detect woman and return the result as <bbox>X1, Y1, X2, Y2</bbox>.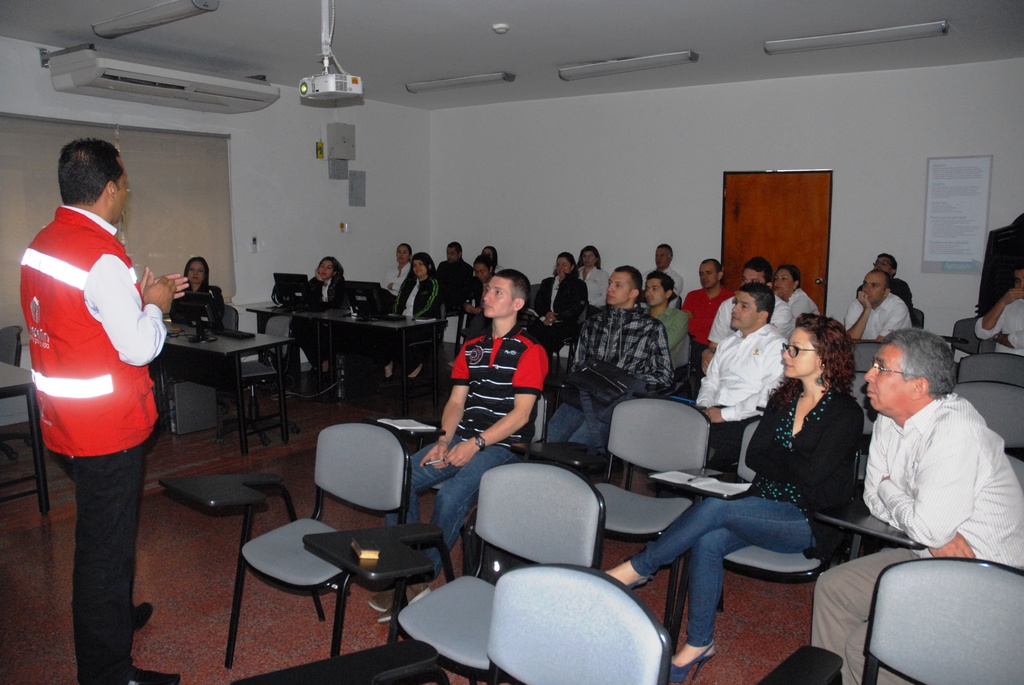
<bbox>575, 244, 611, 309</bbox>.
